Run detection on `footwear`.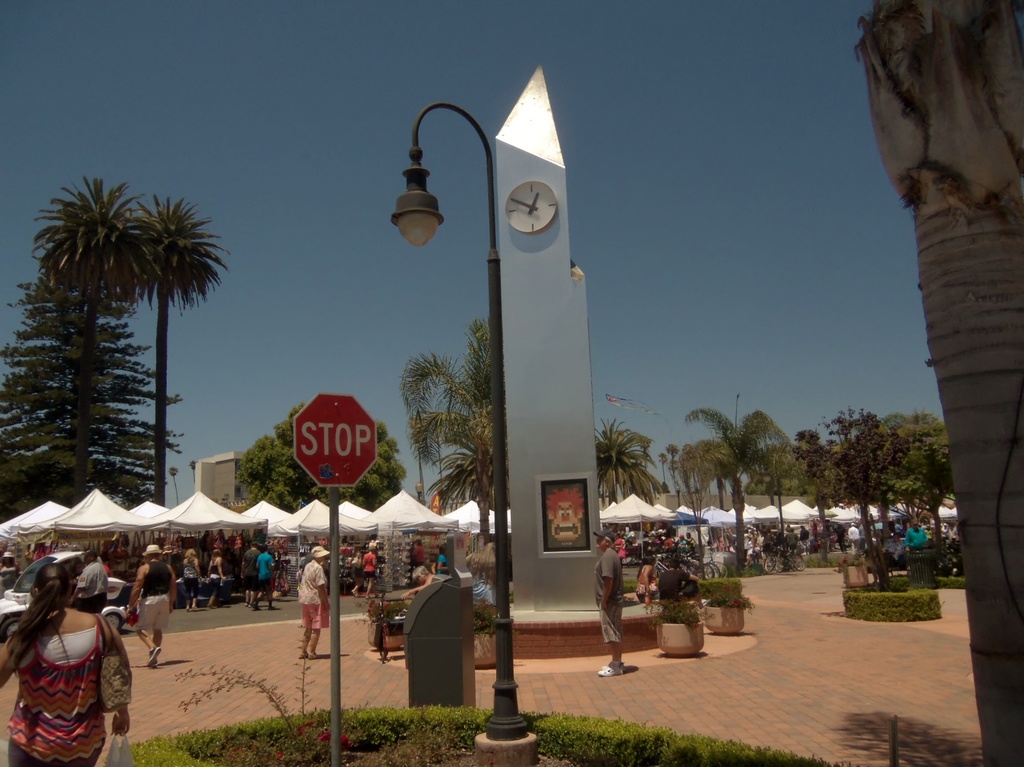
Result: l=146, t=645, r=160, b=665.
